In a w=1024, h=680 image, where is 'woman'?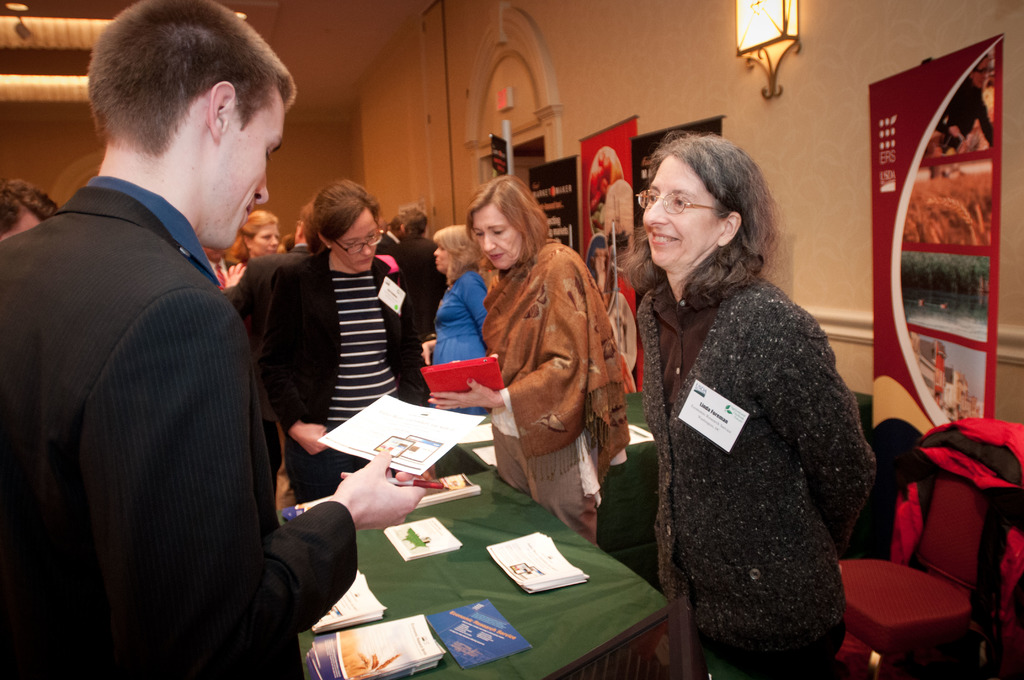
257 172 447 498.
